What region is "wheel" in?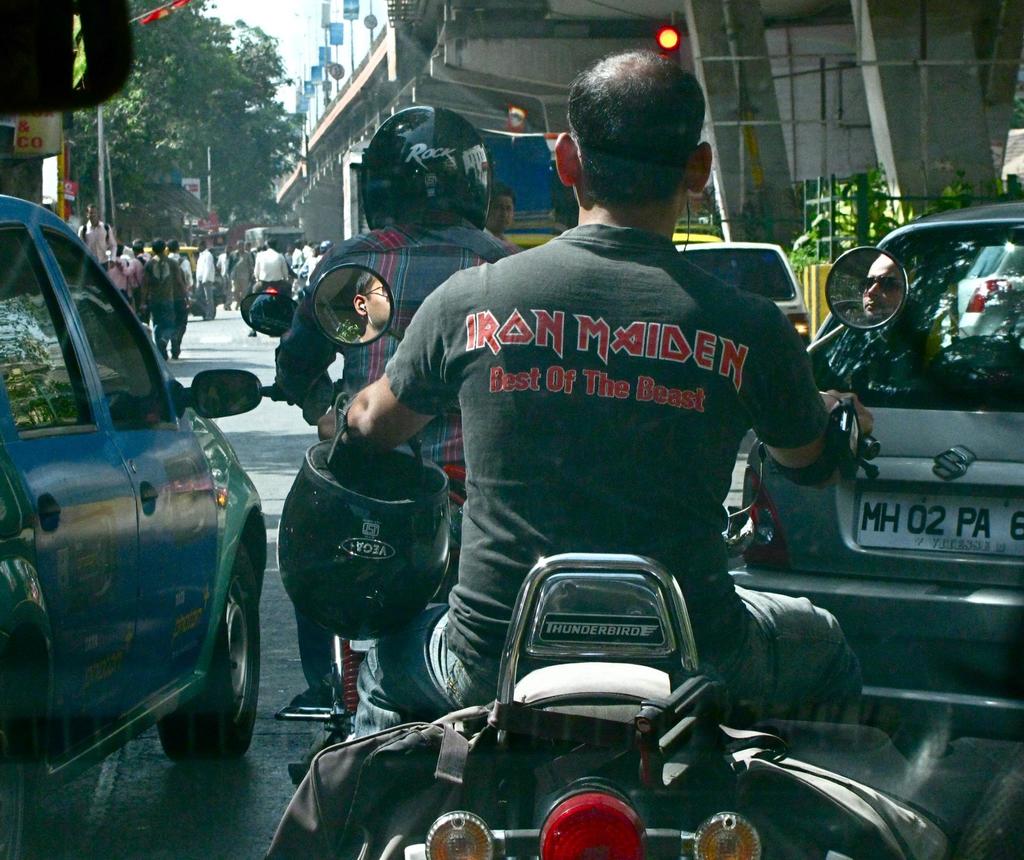
BBox(0, 690, 31, 859).
